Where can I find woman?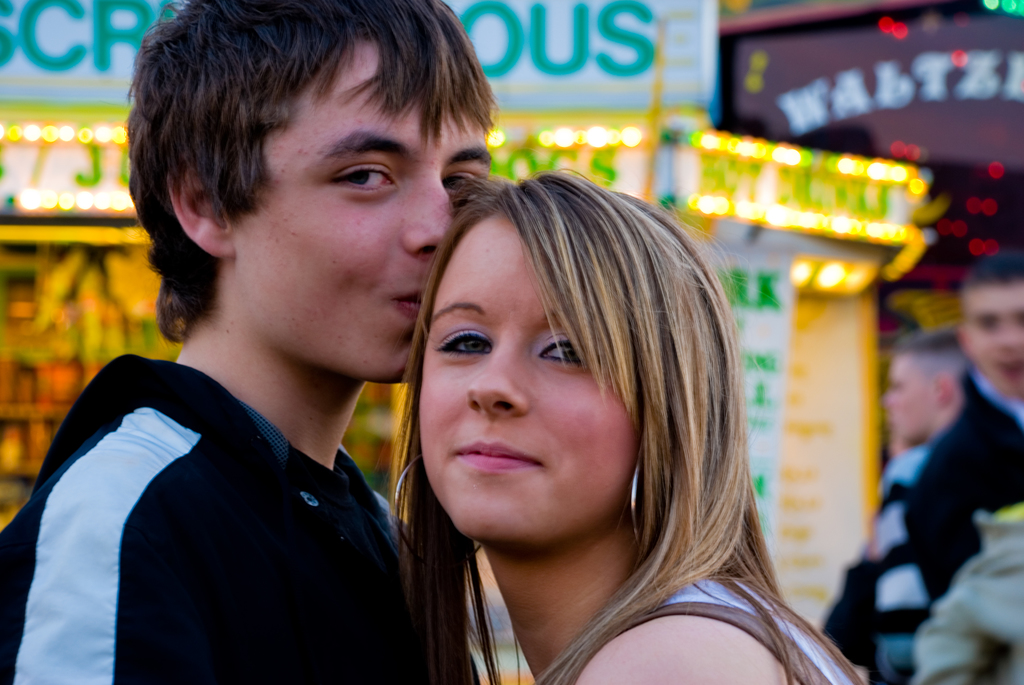
You can find it at {"left": 321, "top": 121, "right": 838, "bottom": 683}.
